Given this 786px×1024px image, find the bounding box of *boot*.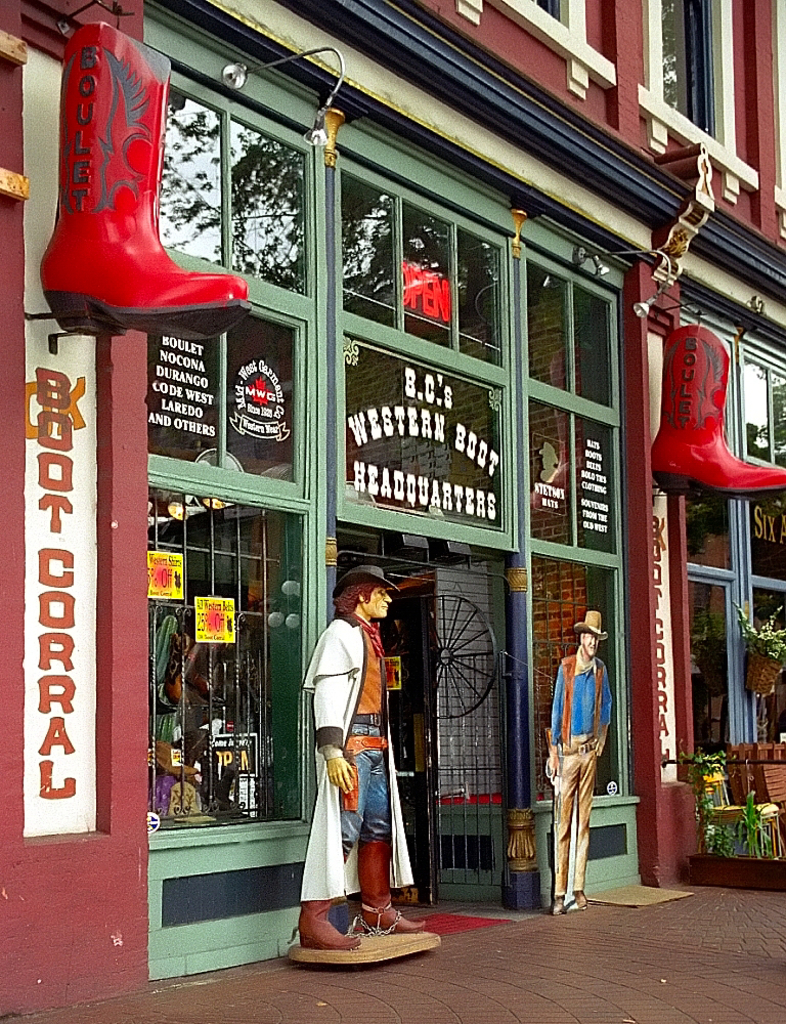
360/837/425/932.
